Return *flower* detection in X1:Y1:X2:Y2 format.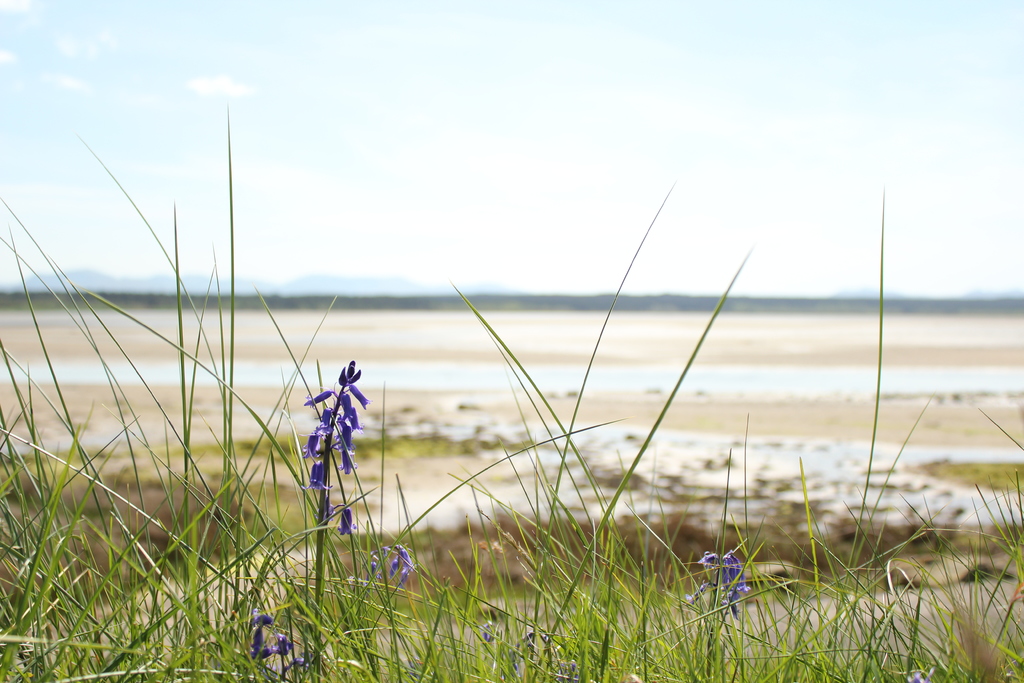
687:546:760:614.
